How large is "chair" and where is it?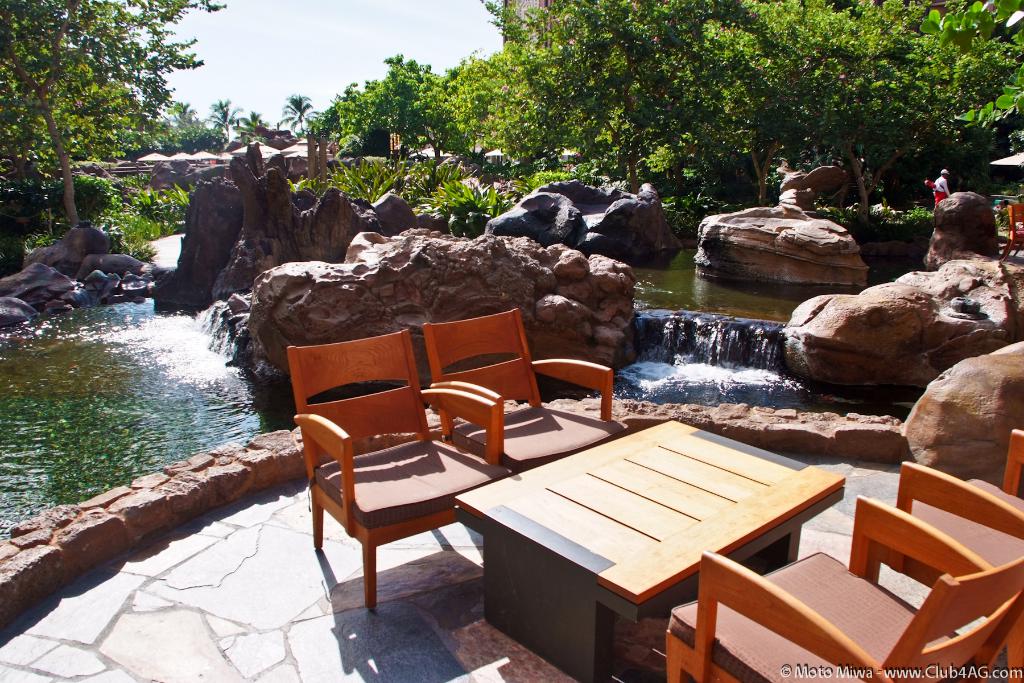
Bounding box: rect(665, 491, 1023, 682).
